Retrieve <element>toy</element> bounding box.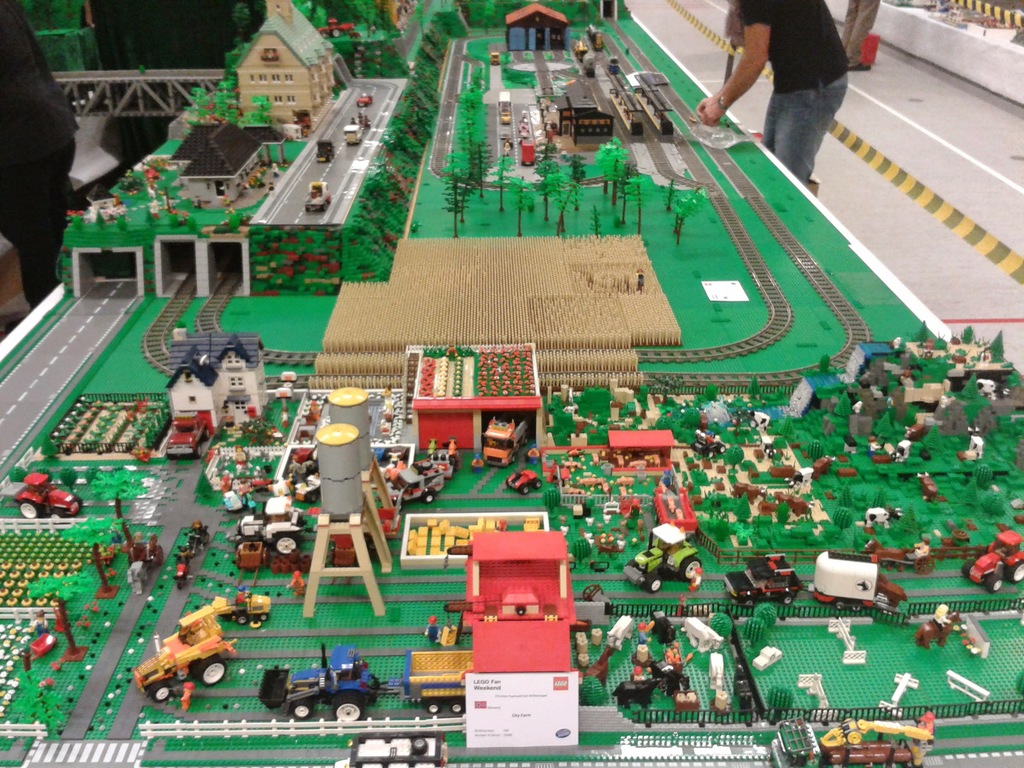
Bounding box: rect(19, 627, 56, 664).
